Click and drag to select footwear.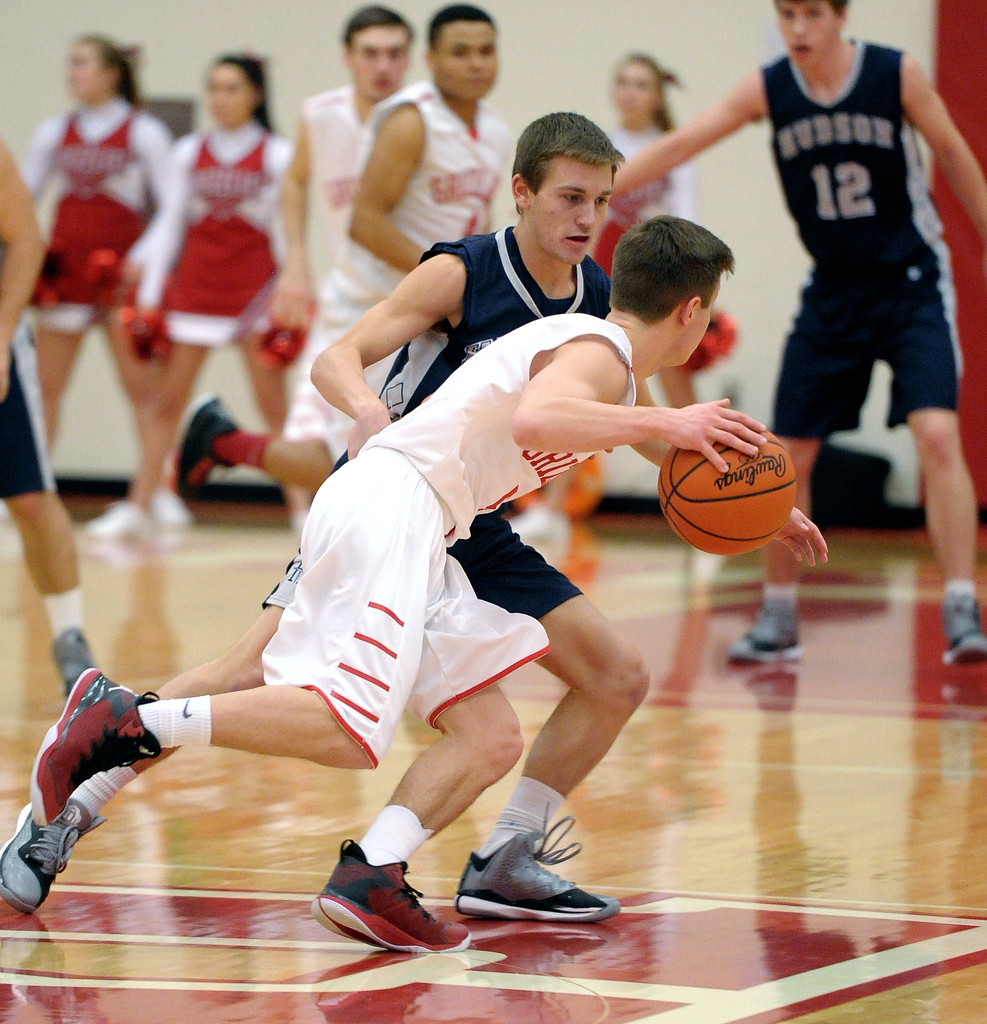
Selection: [35,660,156,824].
